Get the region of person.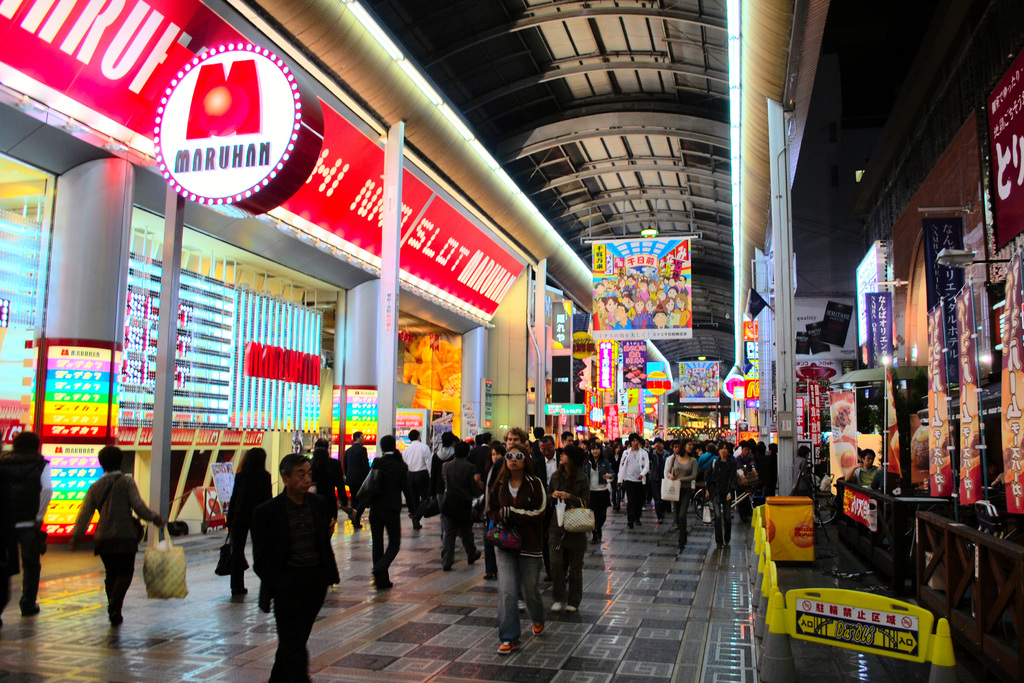
(848, 445, 884, 492).
